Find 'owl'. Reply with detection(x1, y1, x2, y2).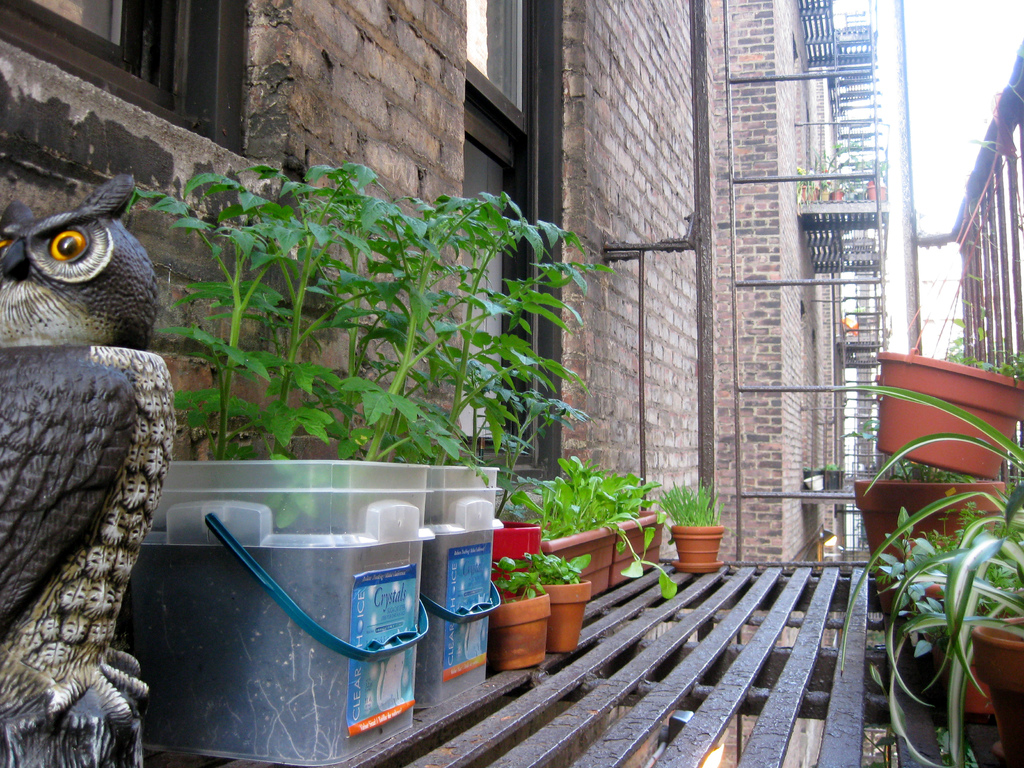
detection(0, 177, 176, 721).
